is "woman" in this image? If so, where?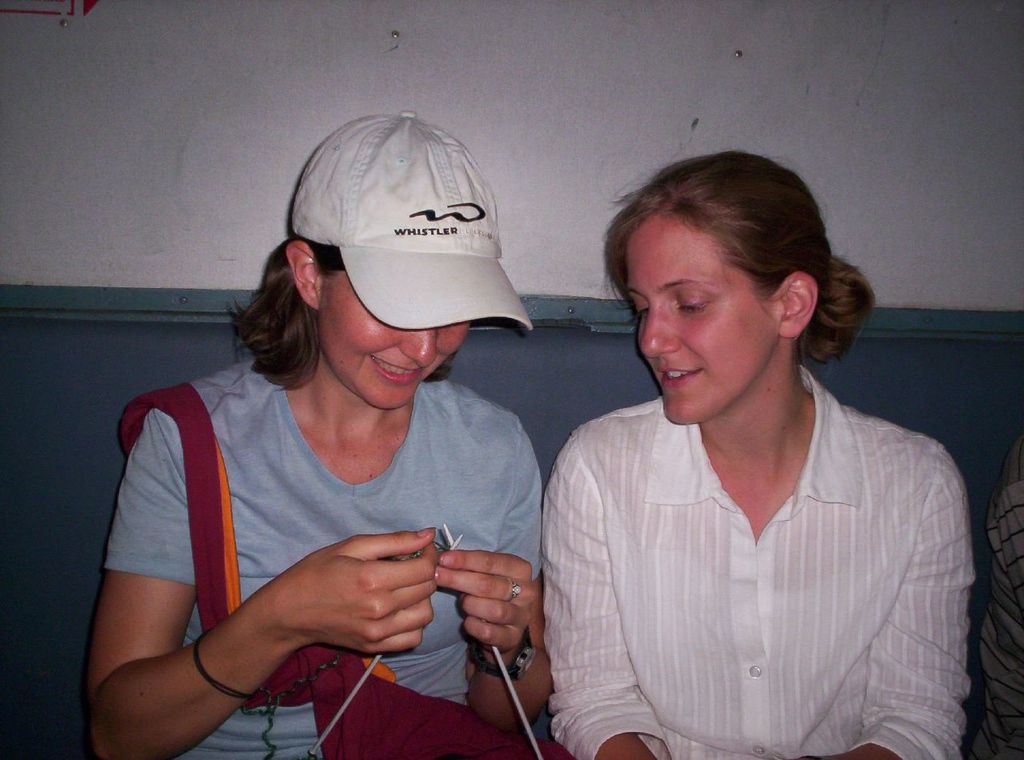
Yes, at Rect(89, 237, 541, 759).
